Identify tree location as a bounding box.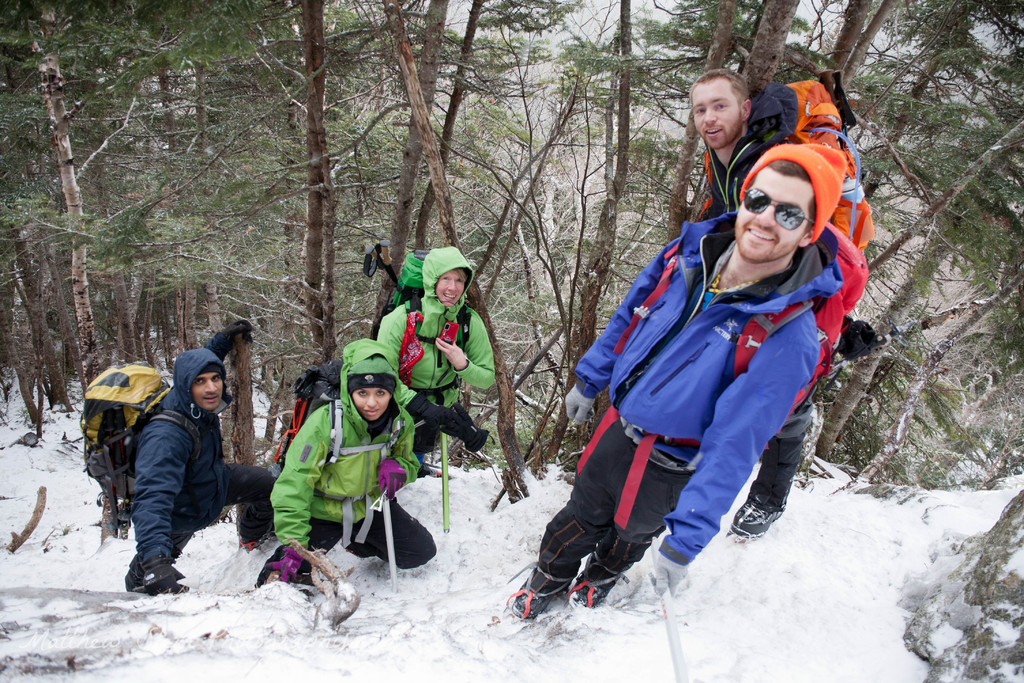
left=739, top=0, right=803, bottom=104.
